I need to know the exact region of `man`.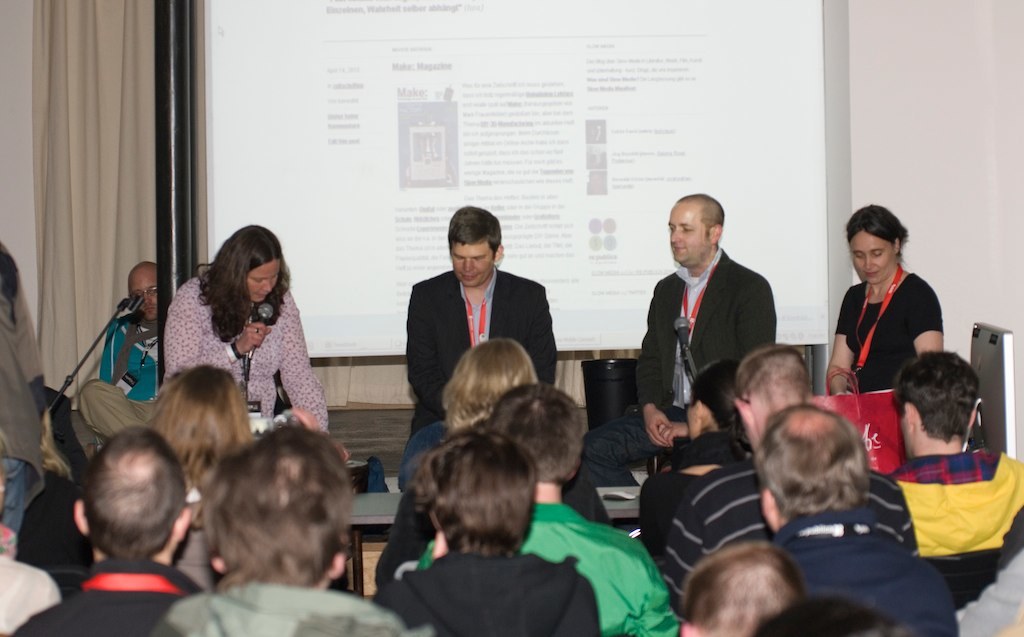
Region: [408, 202, 551, 435].
